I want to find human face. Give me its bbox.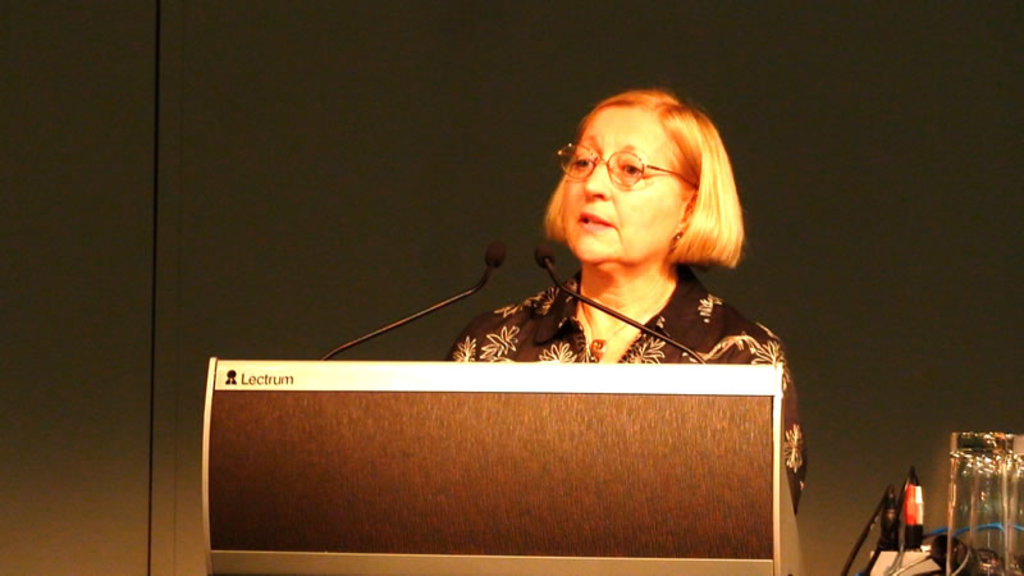
x1=562, y1=105, x2=699, y2=271.
